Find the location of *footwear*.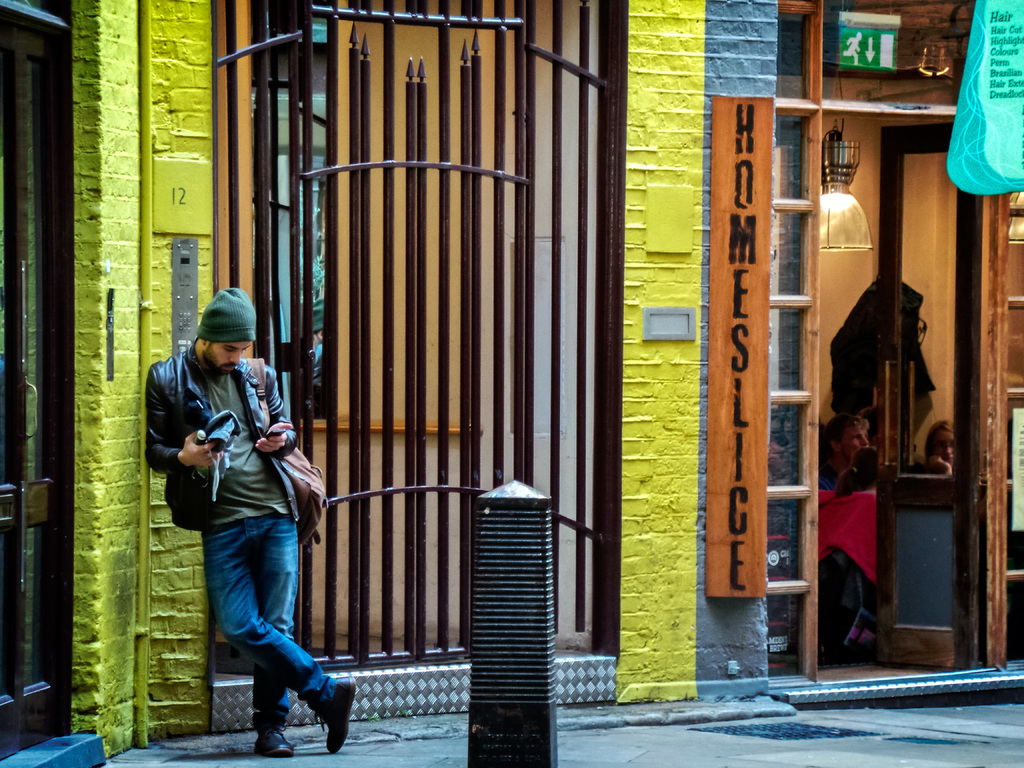
Location: BBox(252, 712, 293, 759).
